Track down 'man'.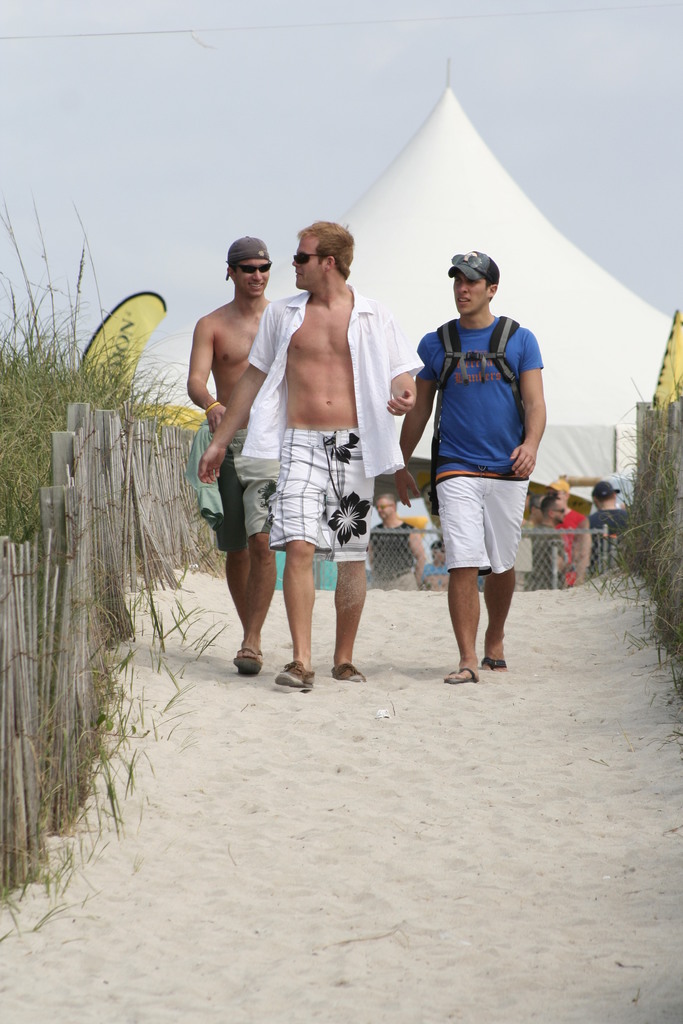
Tracked to Rect(573, 475, 632, 583).
